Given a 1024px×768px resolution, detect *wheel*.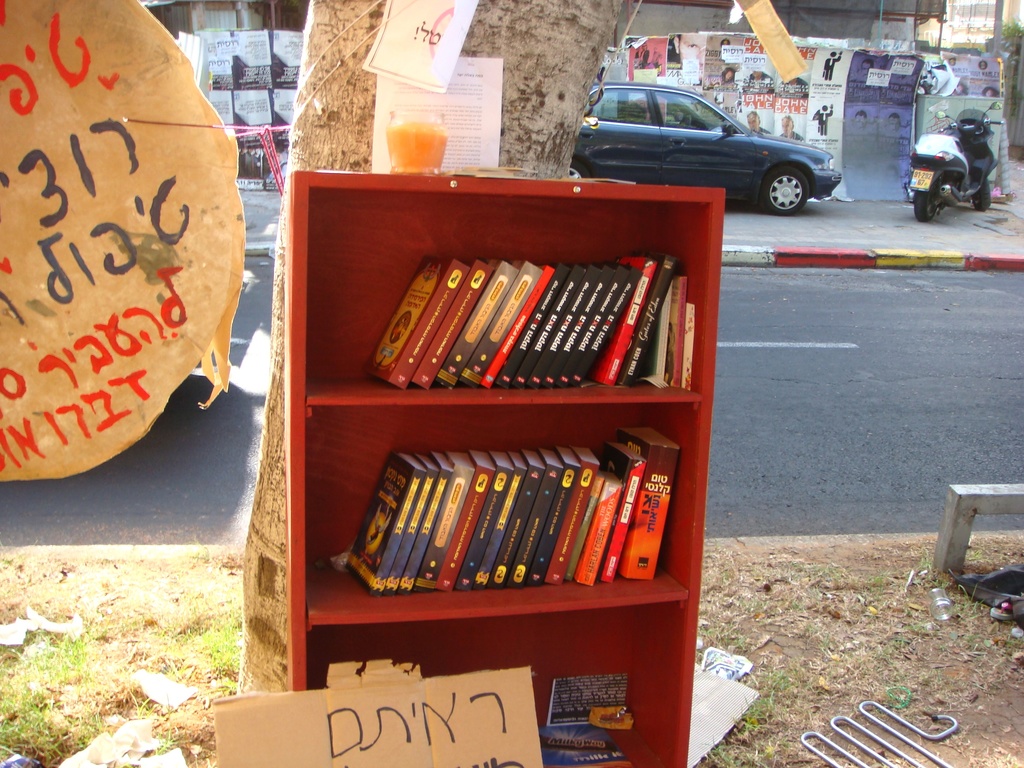
911 192 940 219.
